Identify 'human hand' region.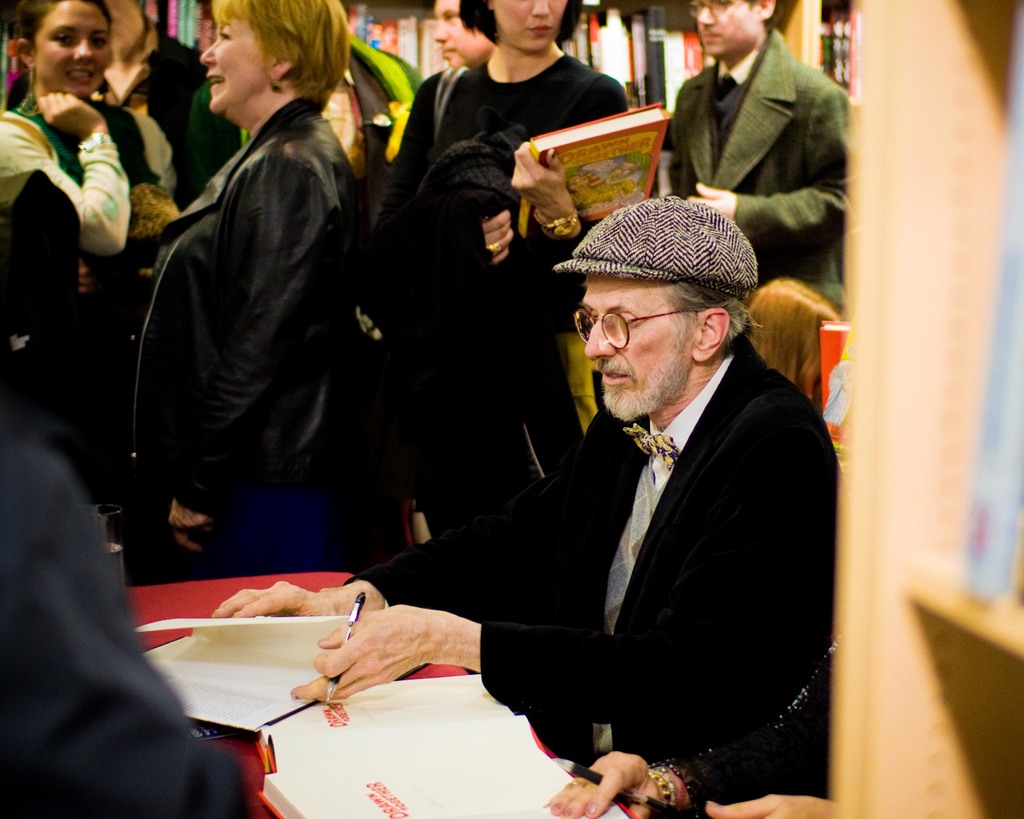
Region: left=701, top=791, right=831, bottom=818.
